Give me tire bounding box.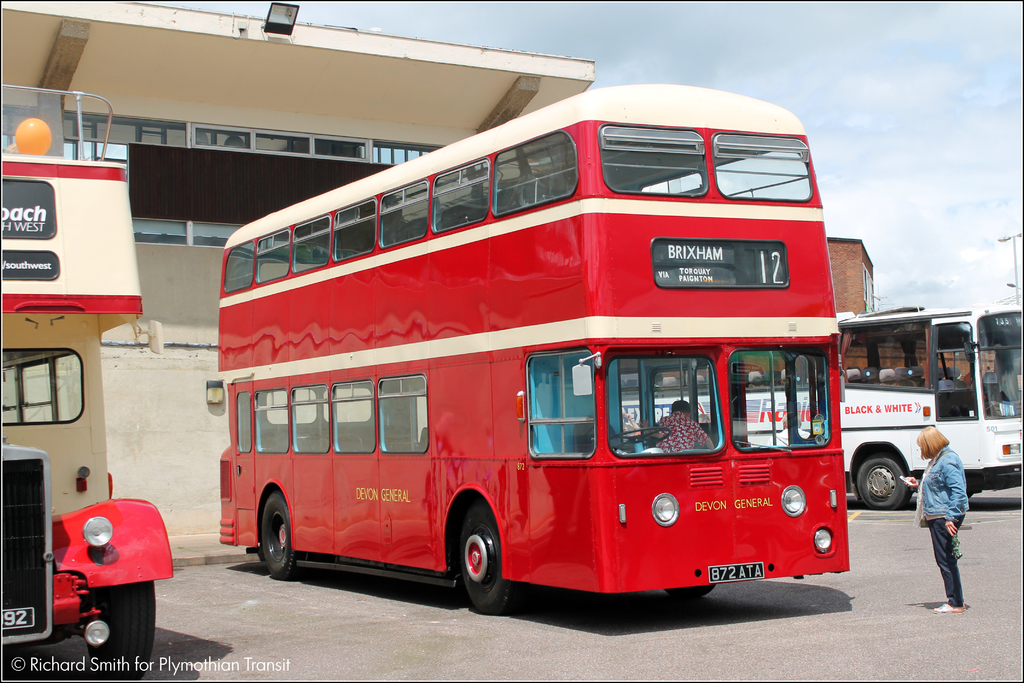
BBox(264, 494, 305, 578).
